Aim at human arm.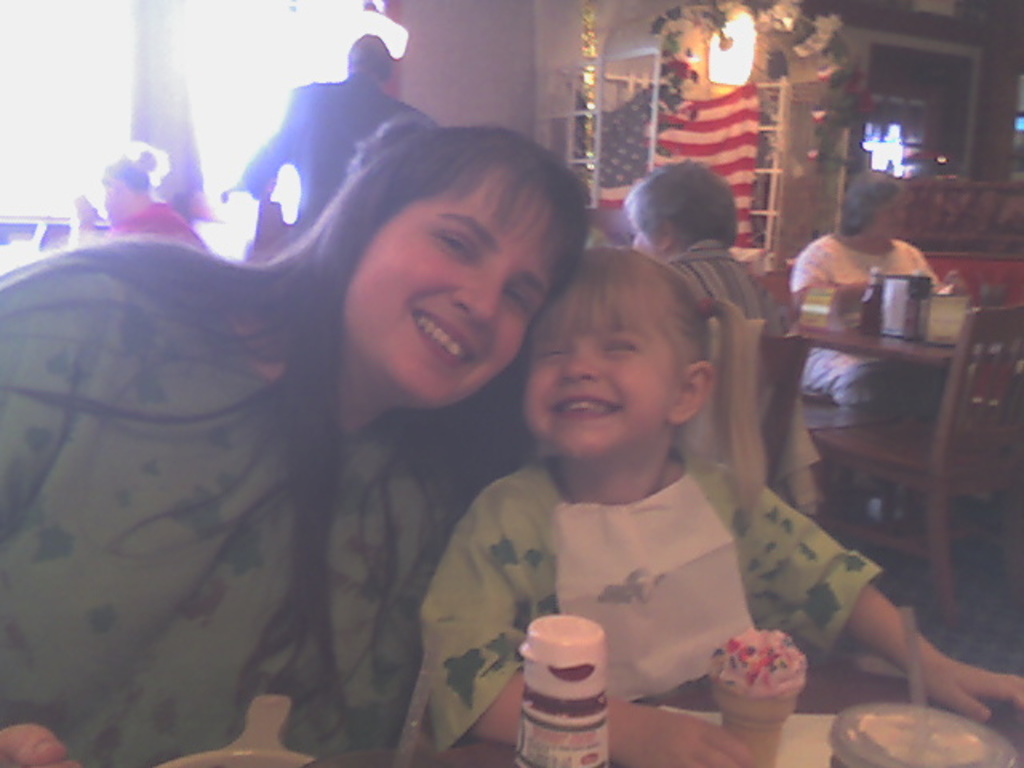
Aimed at pyautogui.locateOnScreen(422, 478, 763, 766).
